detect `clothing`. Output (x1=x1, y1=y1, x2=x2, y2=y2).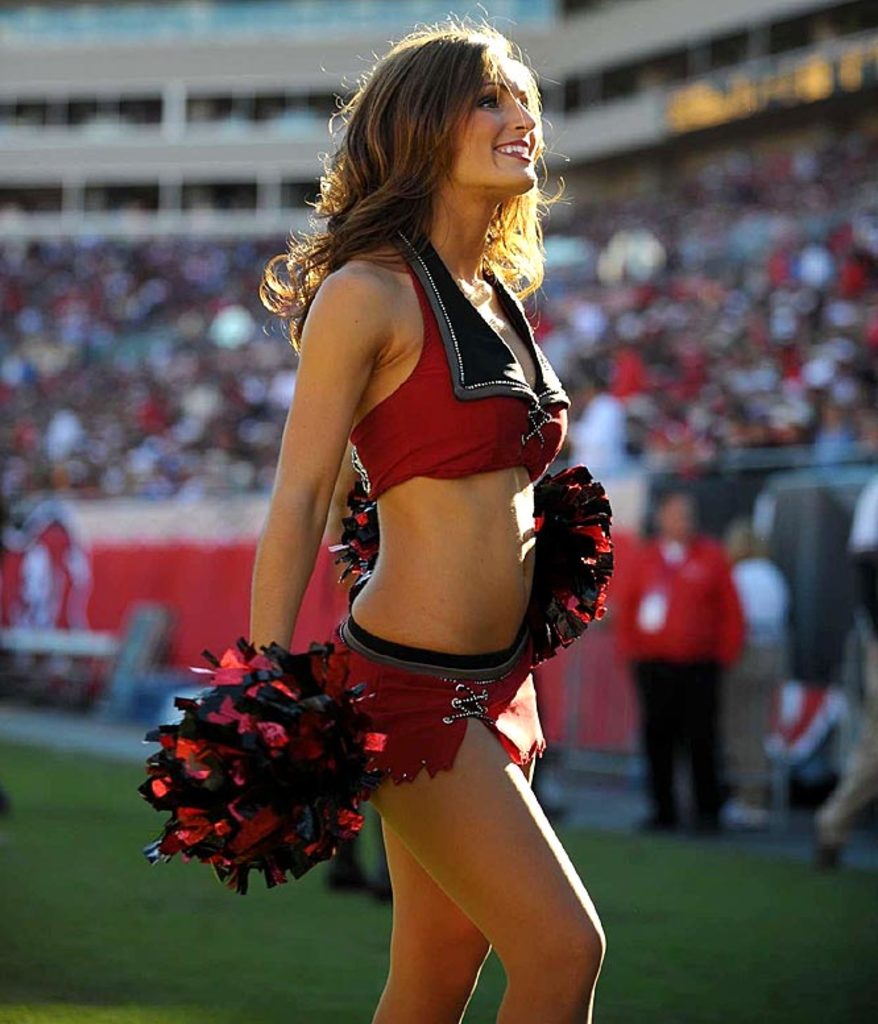
(x1=618, y1=527, x2=741, y2=813).
